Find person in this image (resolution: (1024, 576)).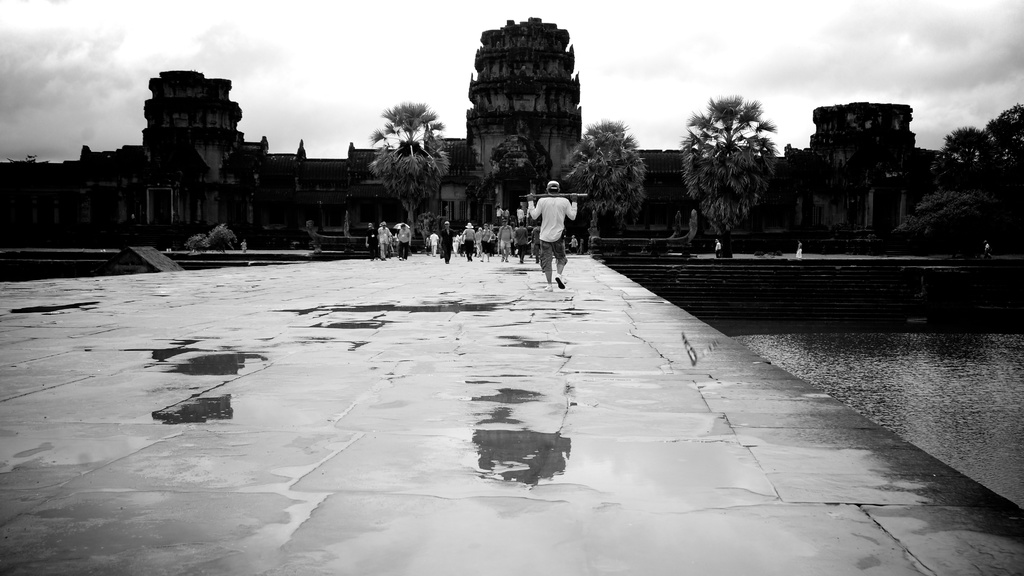
<box>527,179,579,289</box>.
